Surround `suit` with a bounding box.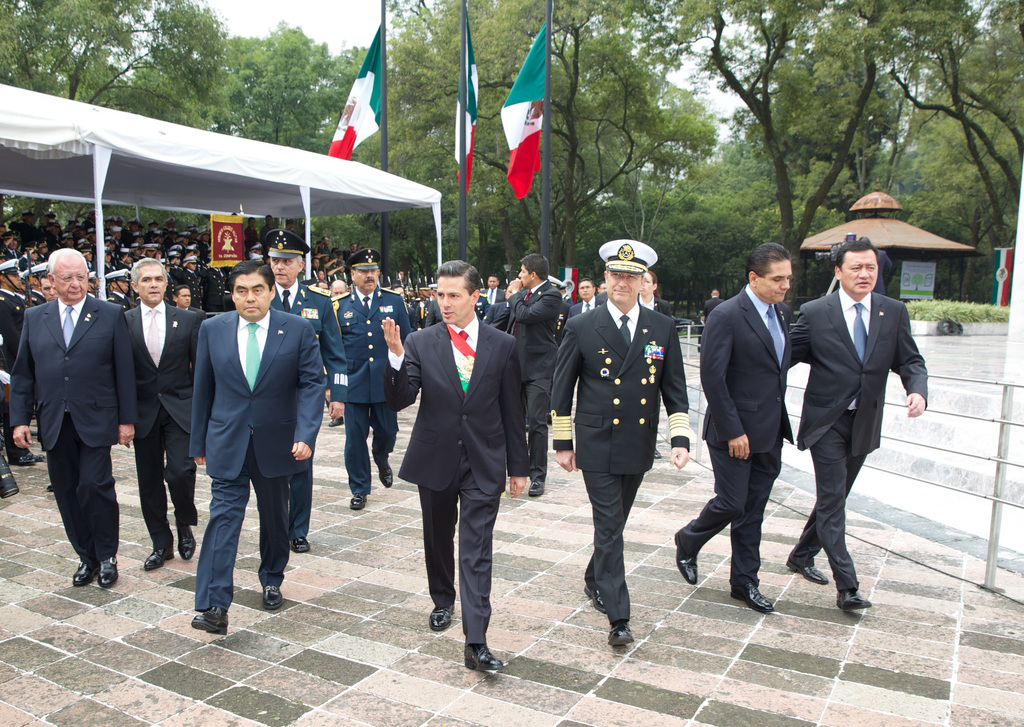
{"x1": 8, "y1": 297, "x2": 141, "y2": 558}.
